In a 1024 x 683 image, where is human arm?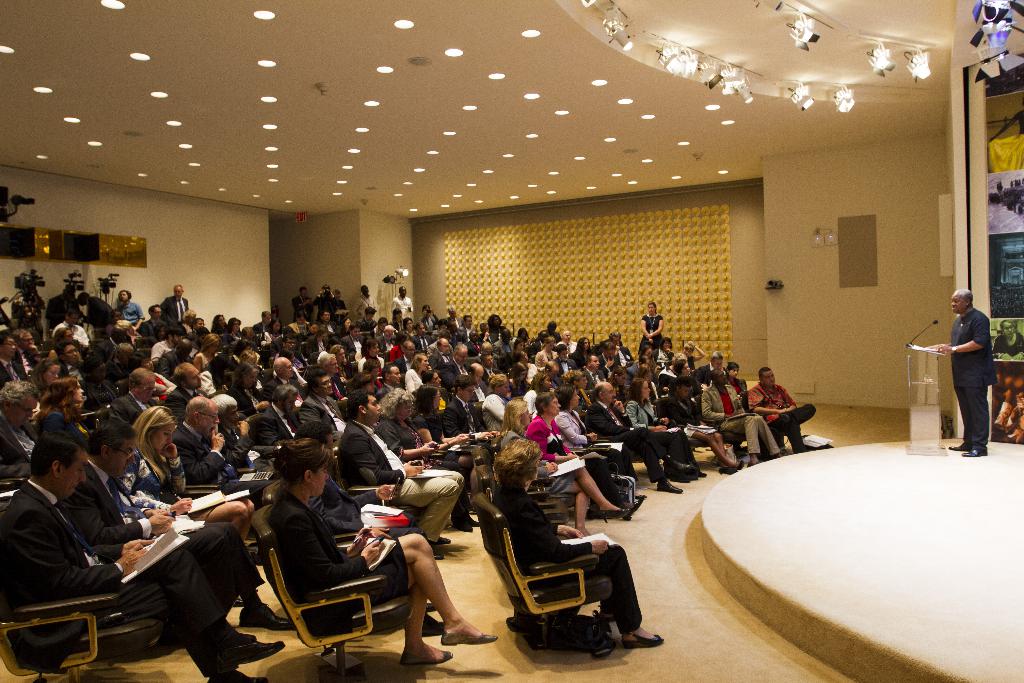
(484, 333, 492, 334).
